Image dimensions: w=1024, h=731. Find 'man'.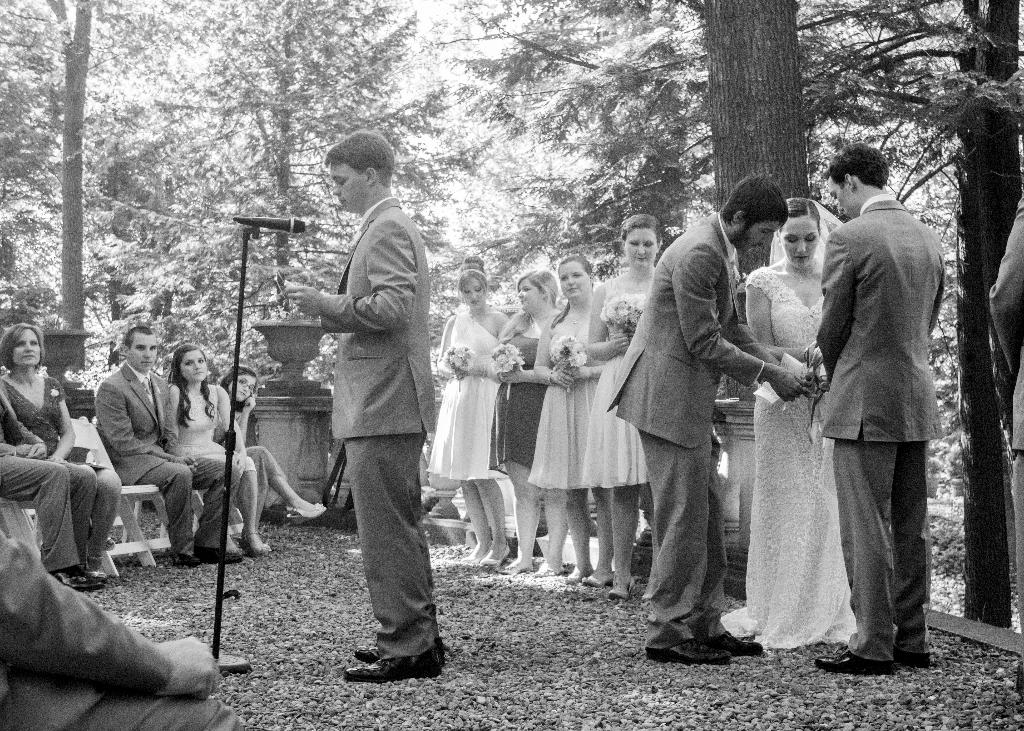
region(282, 129, 451, 682).
